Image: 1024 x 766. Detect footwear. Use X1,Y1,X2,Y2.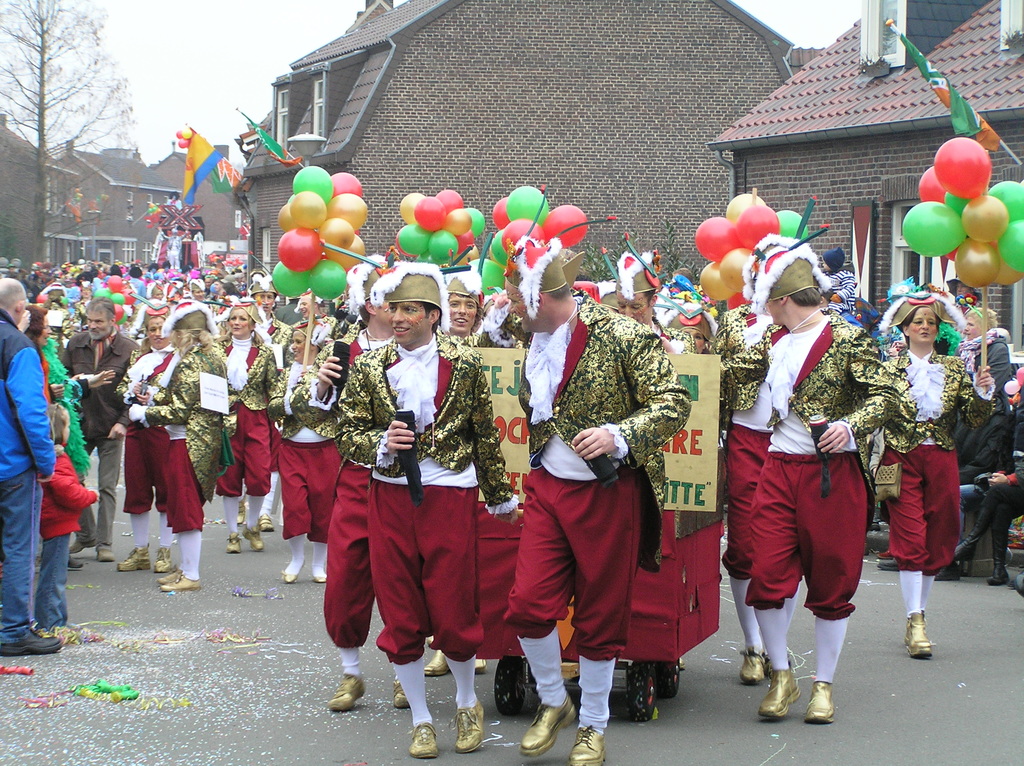
97,542,117,564.
